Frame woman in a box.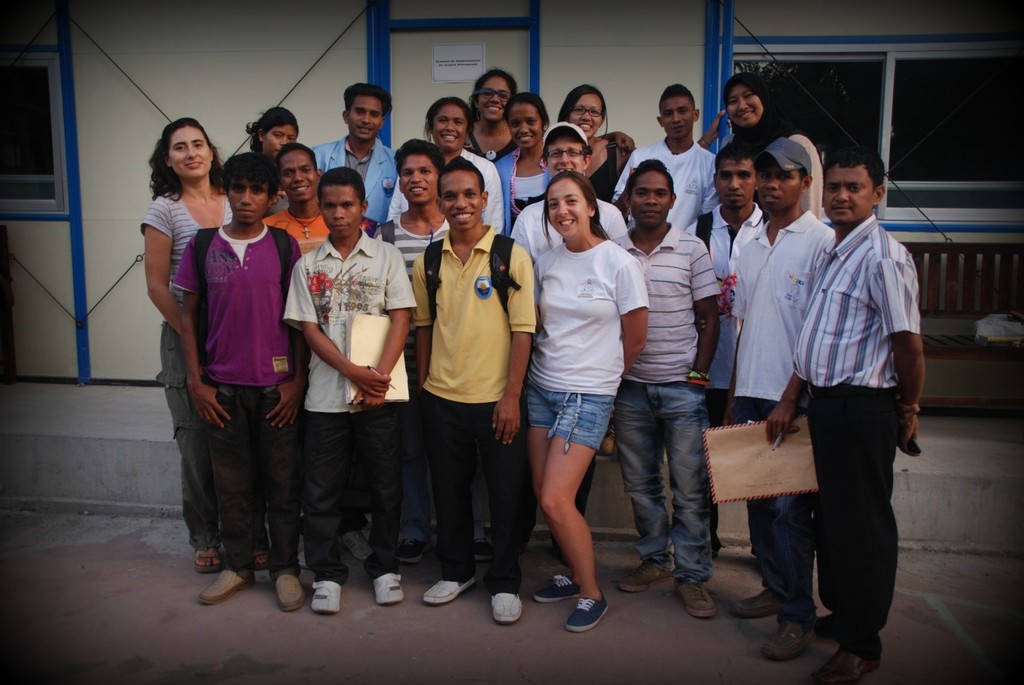
BBox(139, 120, 273, 572).
